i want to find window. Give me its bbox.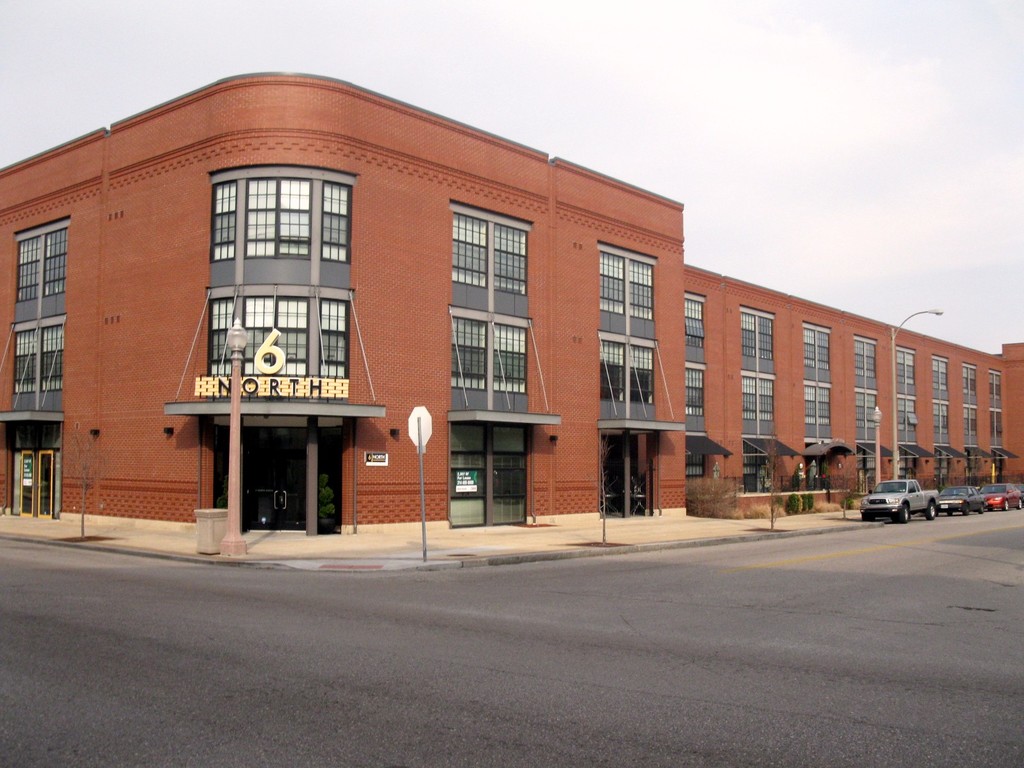
{"left": 739, "top": 302, "right": 775, "bottom": 359}.
